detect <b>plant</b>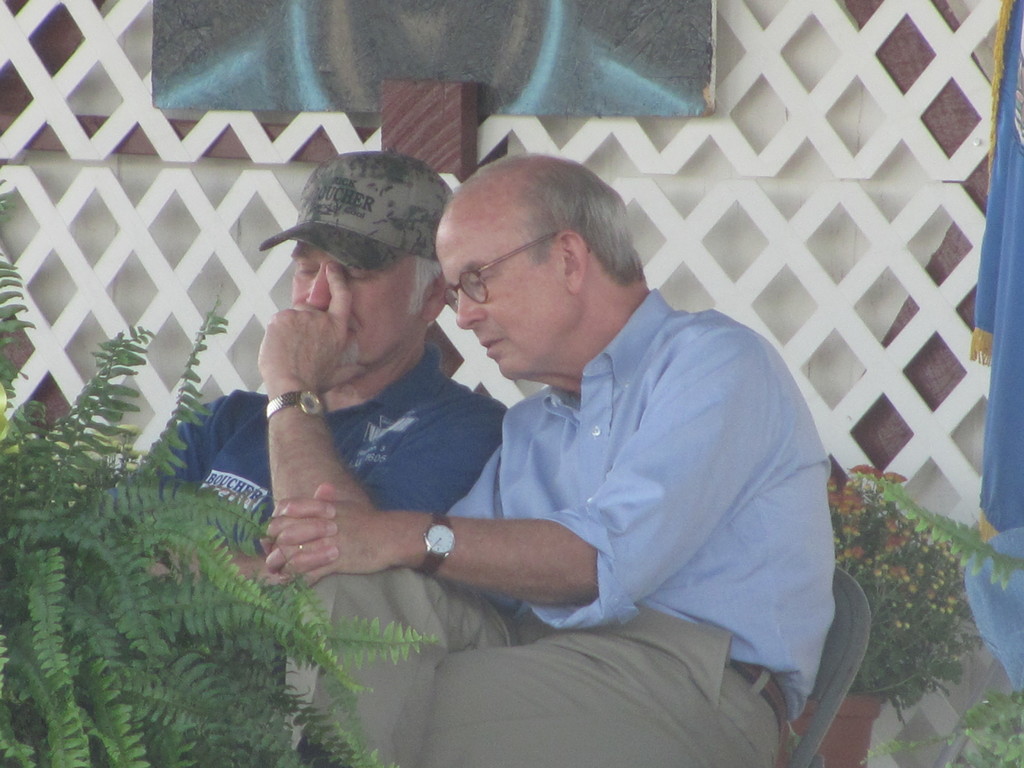
Rect(12, 252, 267, 726)
